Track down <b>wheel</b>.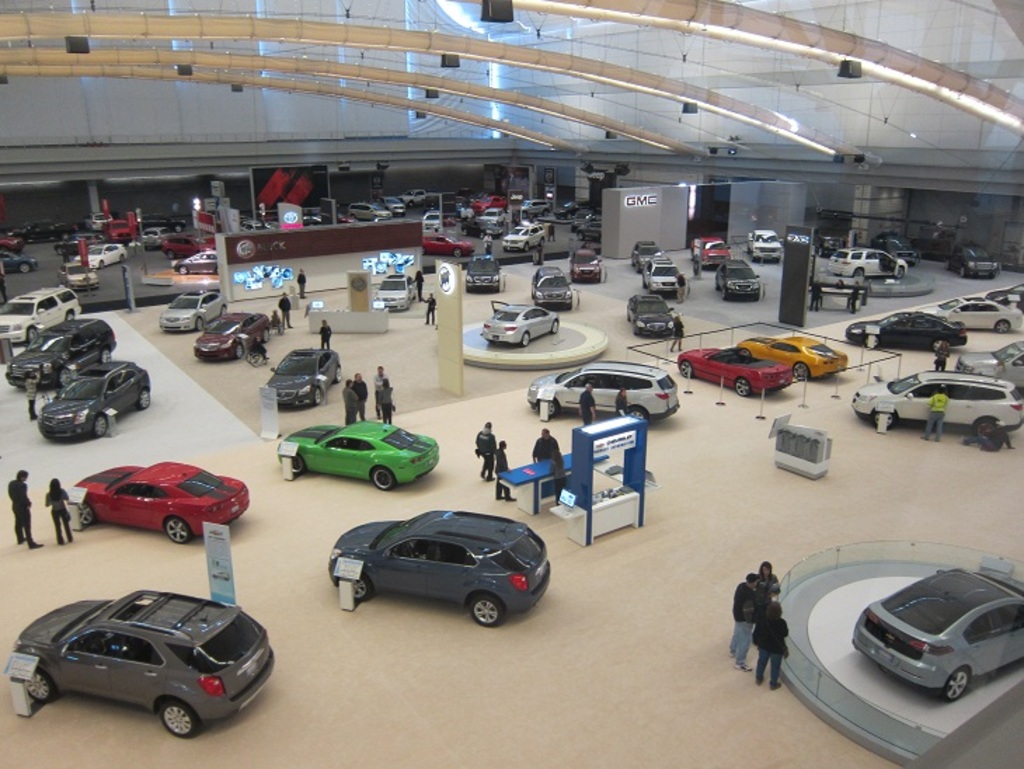
Tracked to [937,667,972,702].
